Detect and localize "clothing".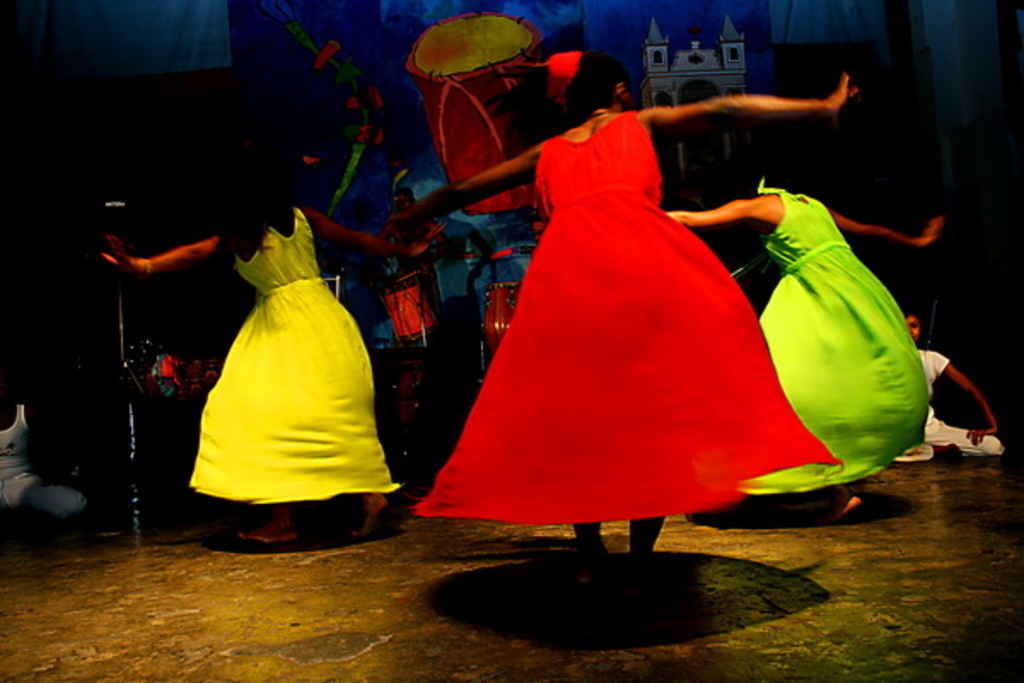
Localized at left=734, top=179, right=934, bottom=502.
